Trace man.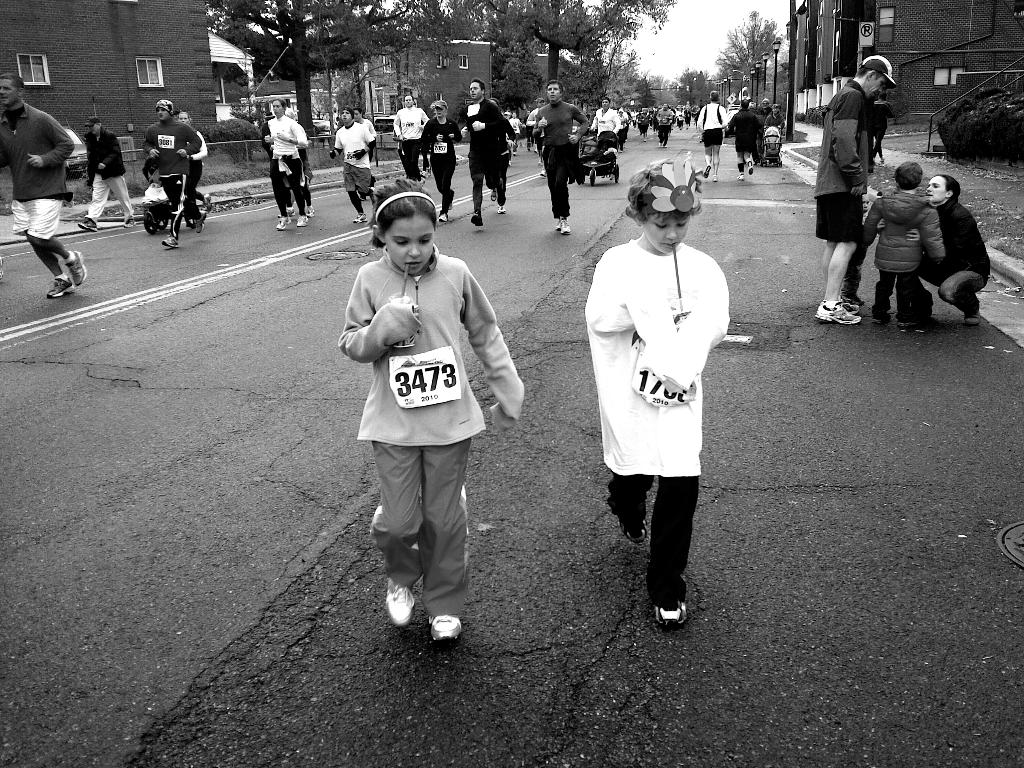
Traced to 0,72,86,301.
